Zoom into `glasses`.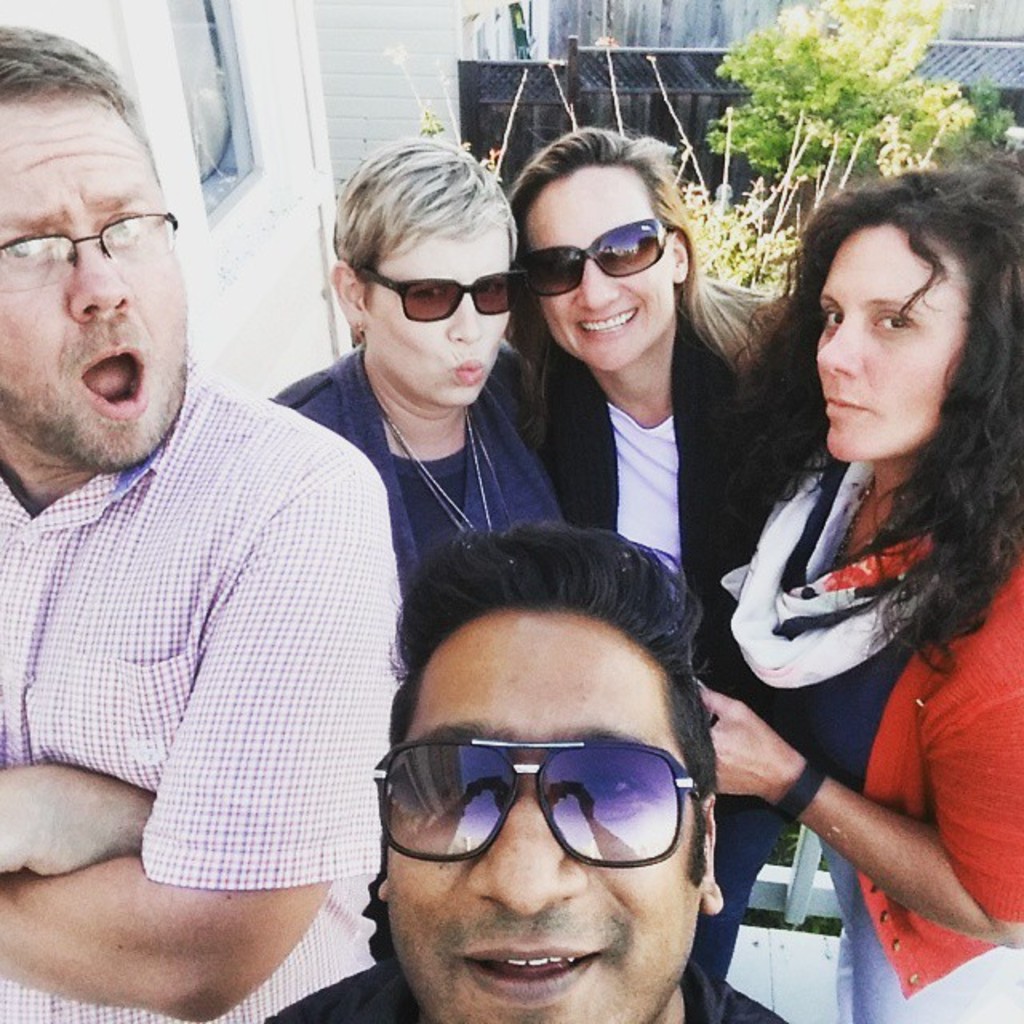
Zoom target: <bbox>0, 213, 178, 294</bbox>.
